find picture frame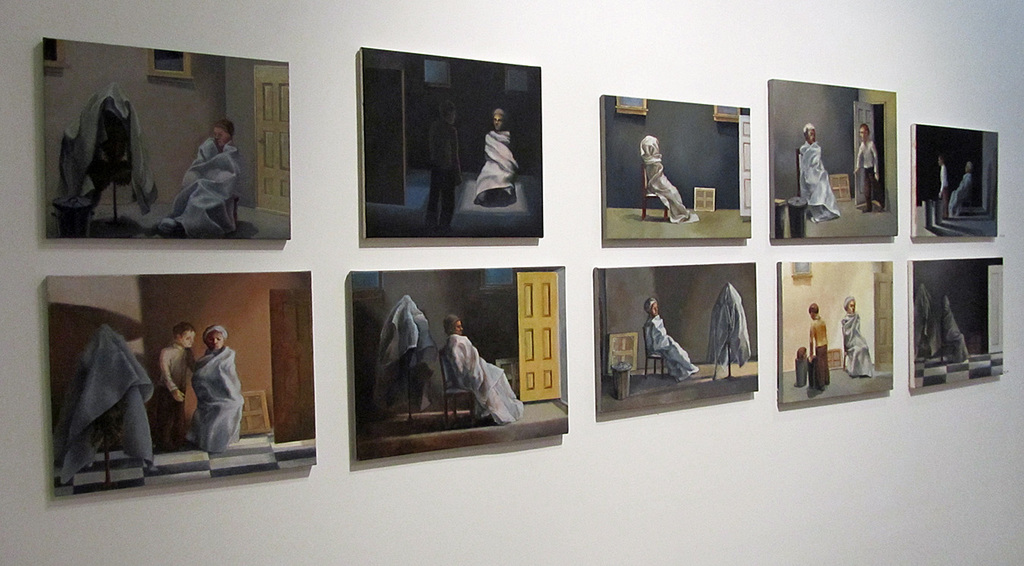
rect(344, 265, 567, 465)
